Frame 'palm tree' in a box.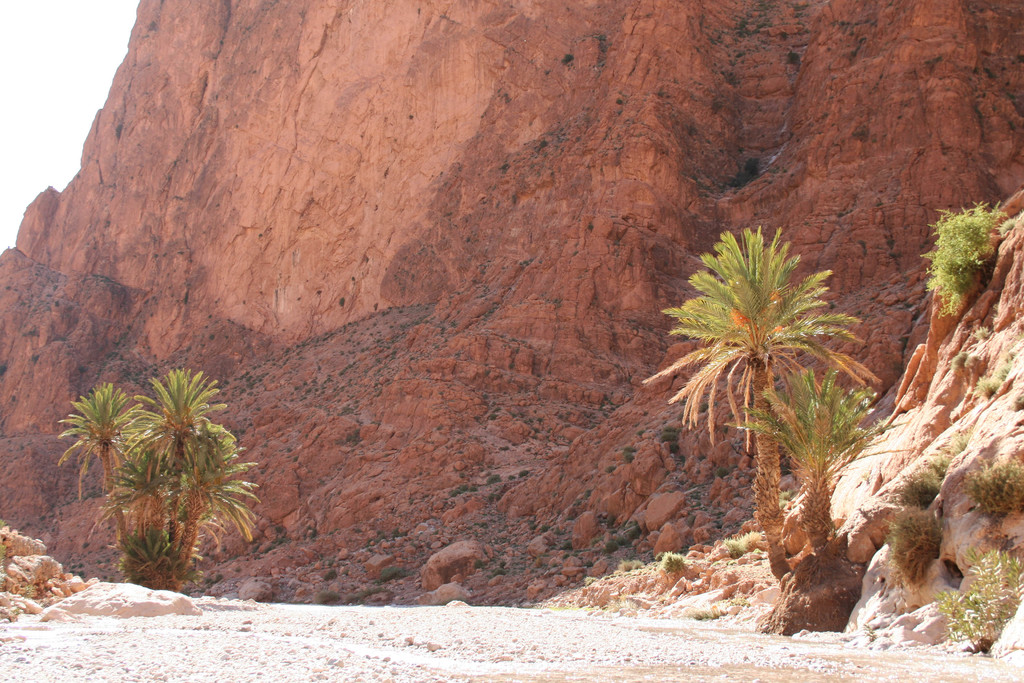
[x1=724, y1=366, x2=855, y2=663].
